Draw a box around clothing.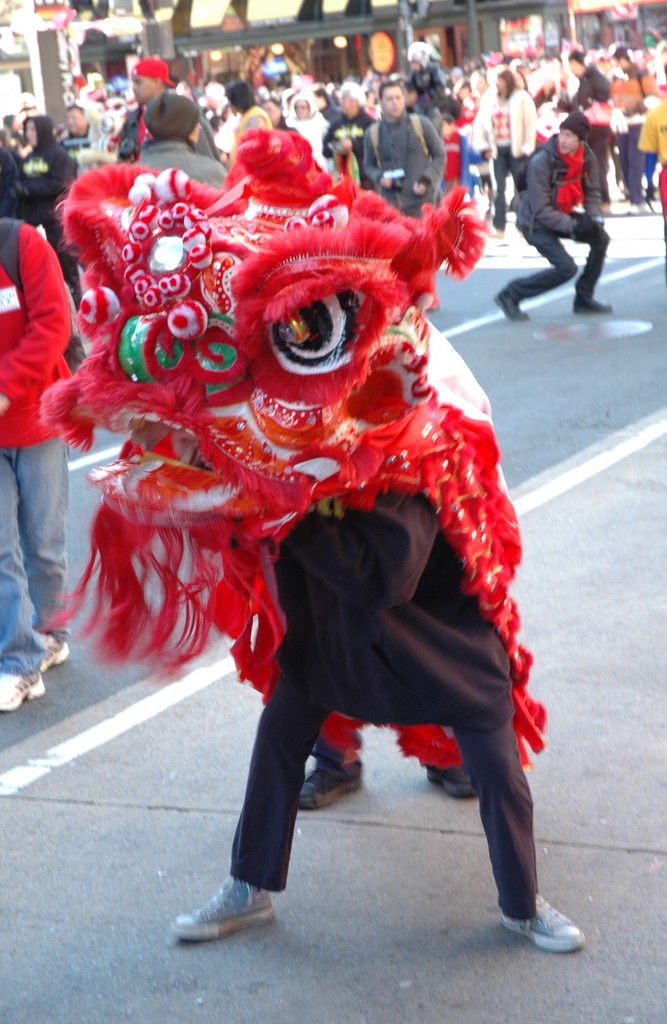
l=406, t=65, r=449, b=104.
